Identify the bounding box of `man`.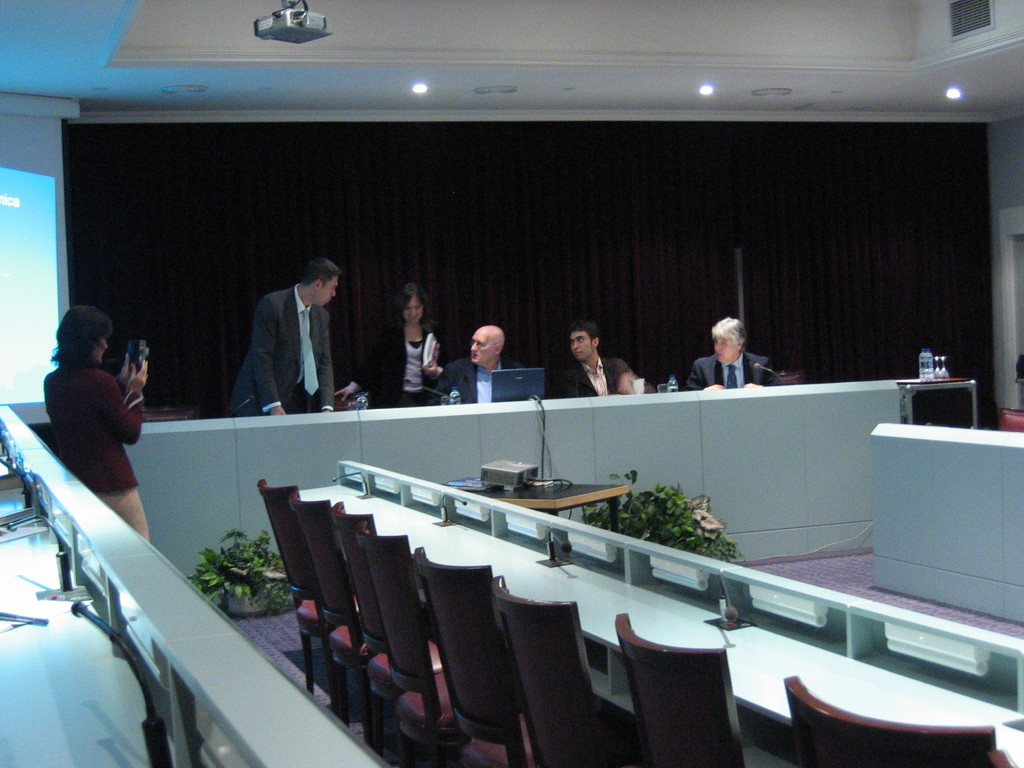
552, 320, 644, 394.
